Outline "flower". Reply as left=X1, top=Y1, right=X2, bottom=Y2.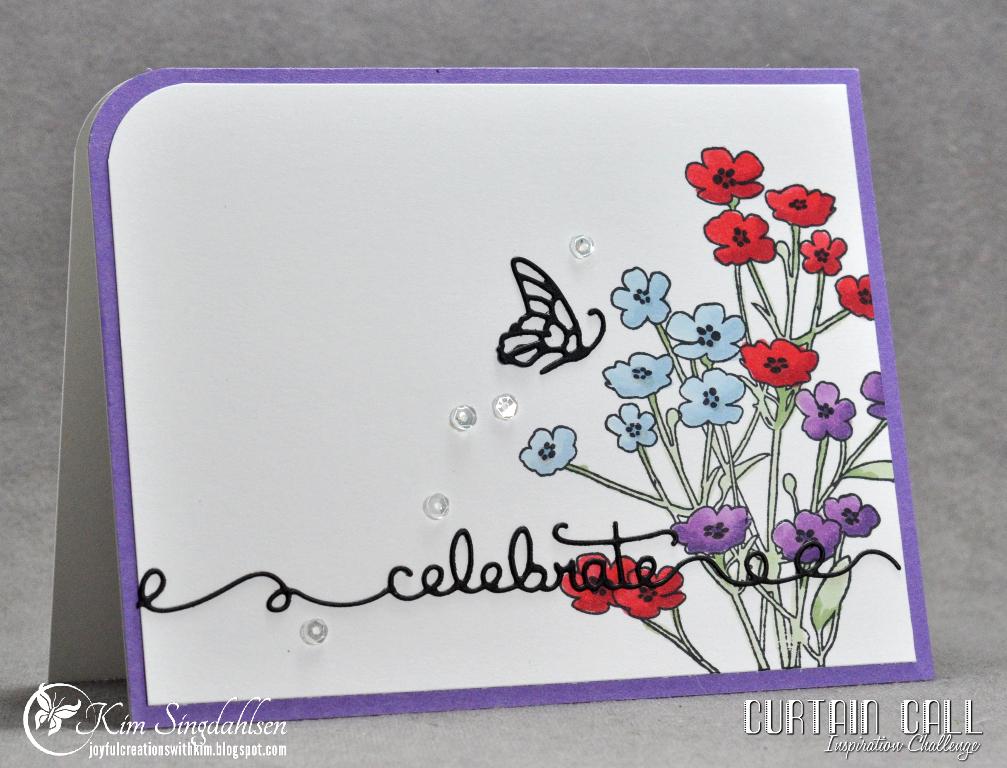
left=856, top=371, right=891, bottom=425.
